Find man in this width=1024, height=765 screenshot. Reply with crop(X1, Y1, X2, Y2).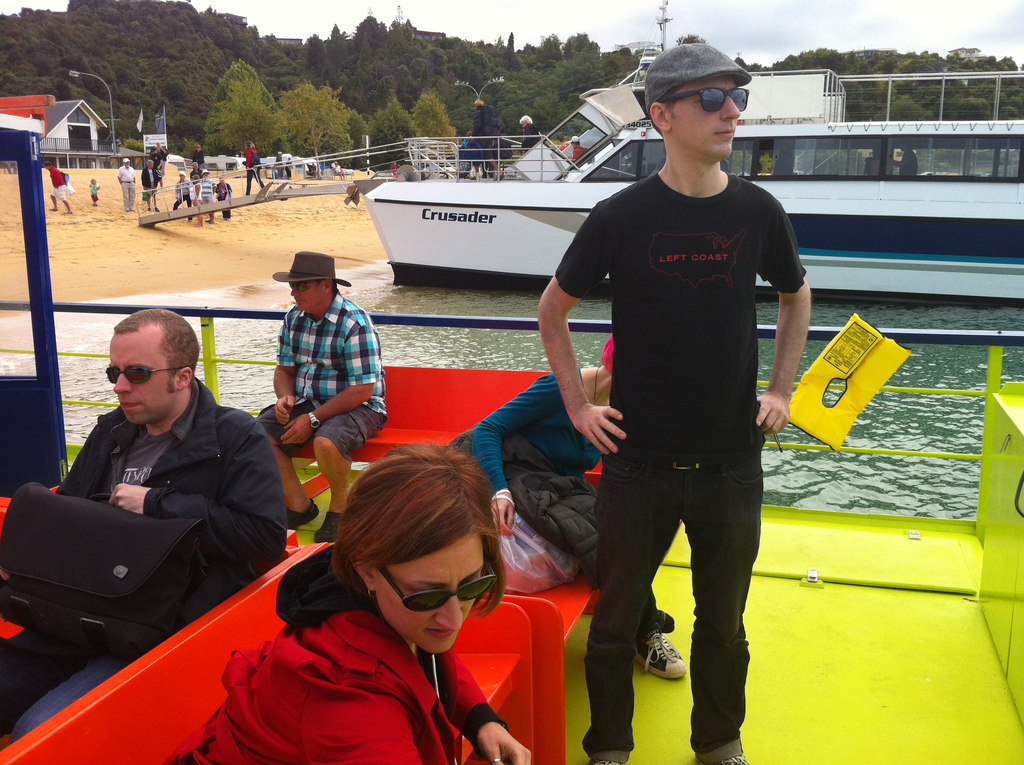
crop(186, 158, 201, 178).
